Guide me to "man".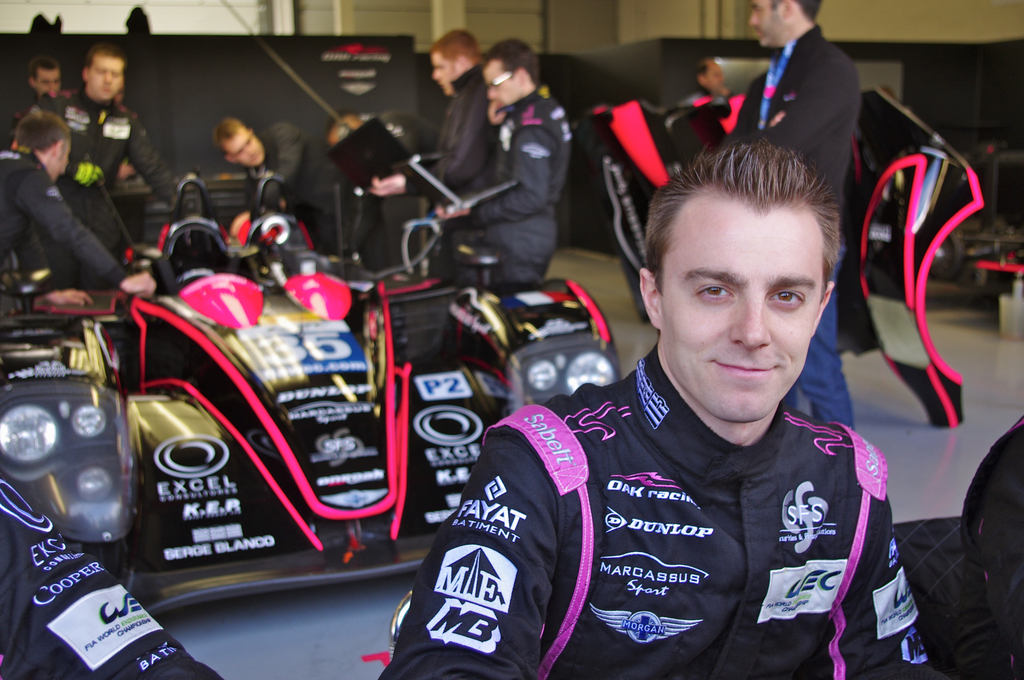
Guidance: box=[650, 53, 729, 177].
